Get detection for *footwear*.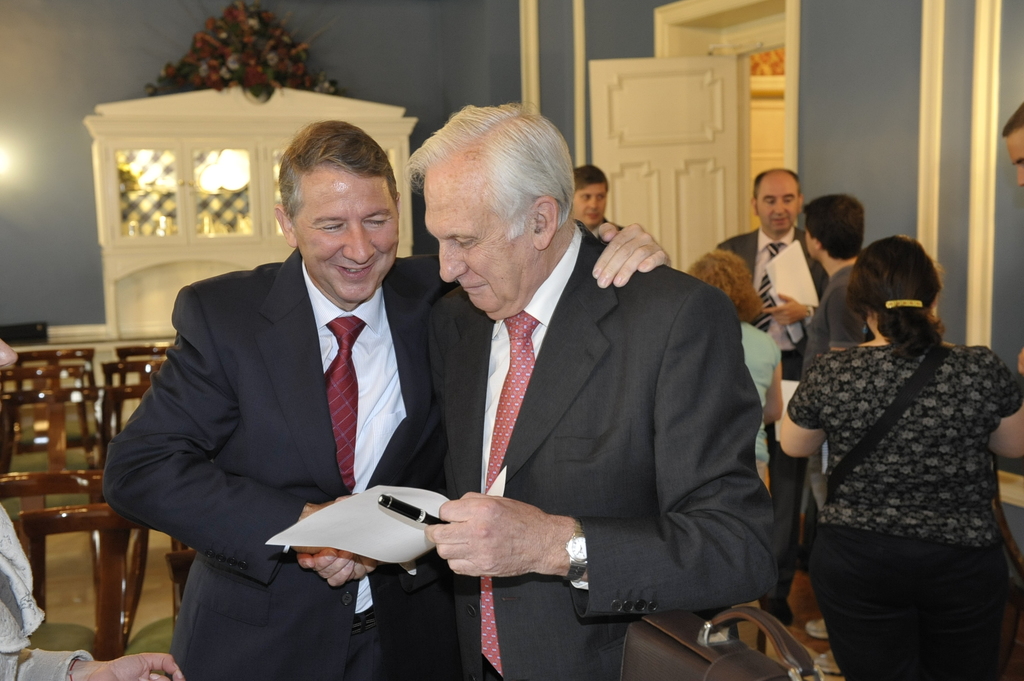
Detection: select_region(804, 621, 828, 639).
